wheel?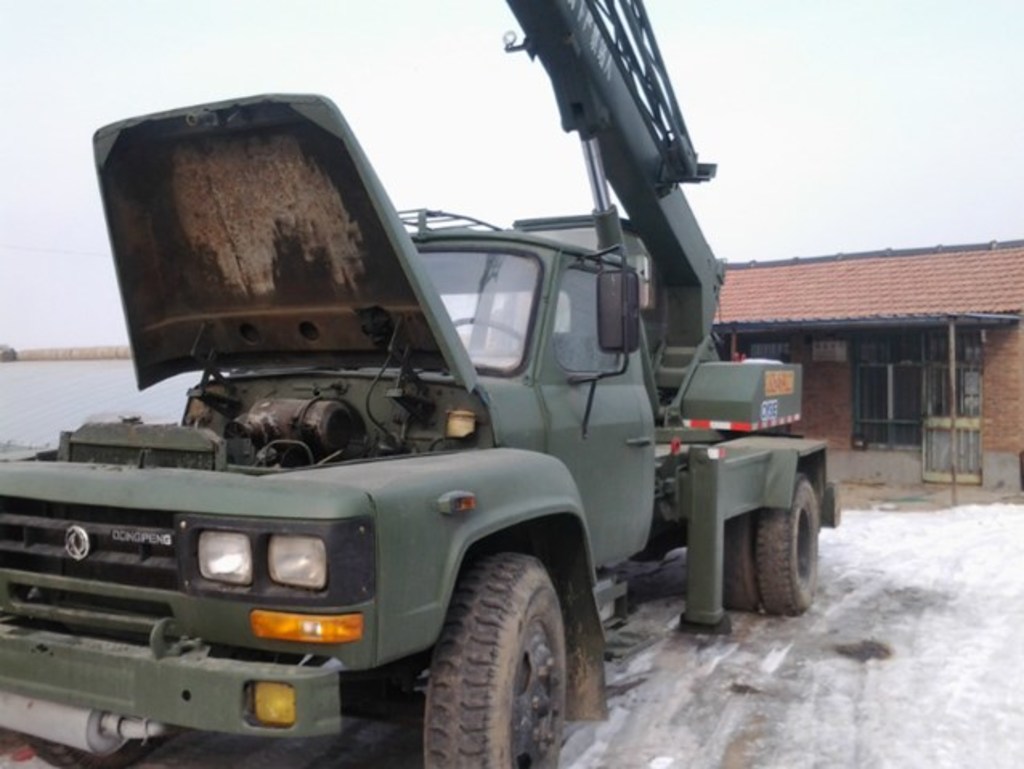
[x1=725, y1=512, x2=754, y2=613]
